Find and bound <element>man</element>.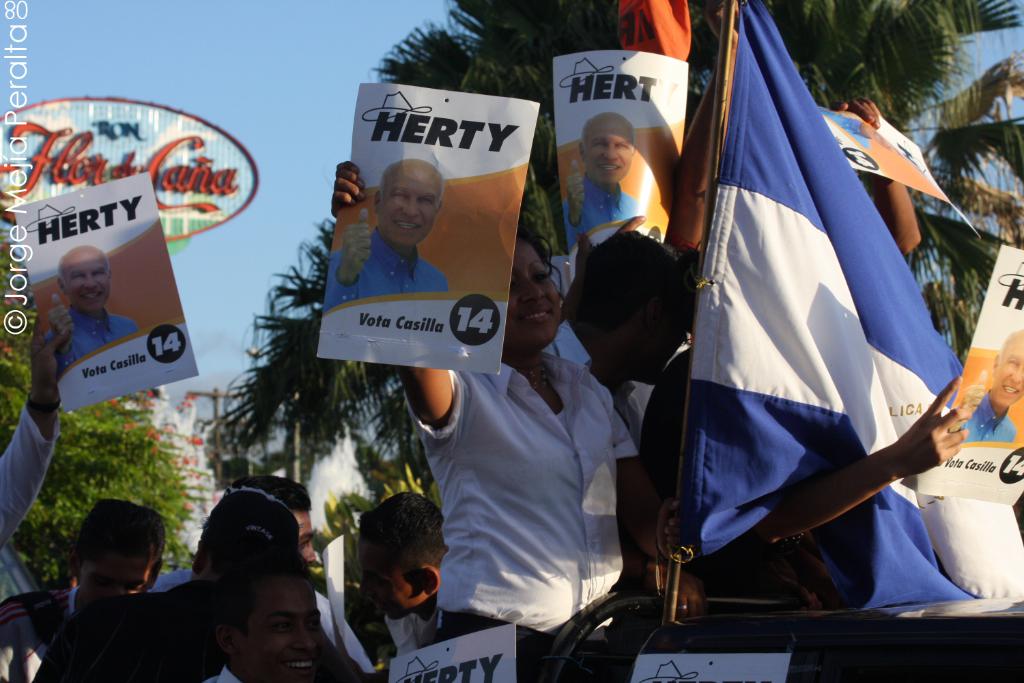
Bound: 0, 499, 179, 682.
